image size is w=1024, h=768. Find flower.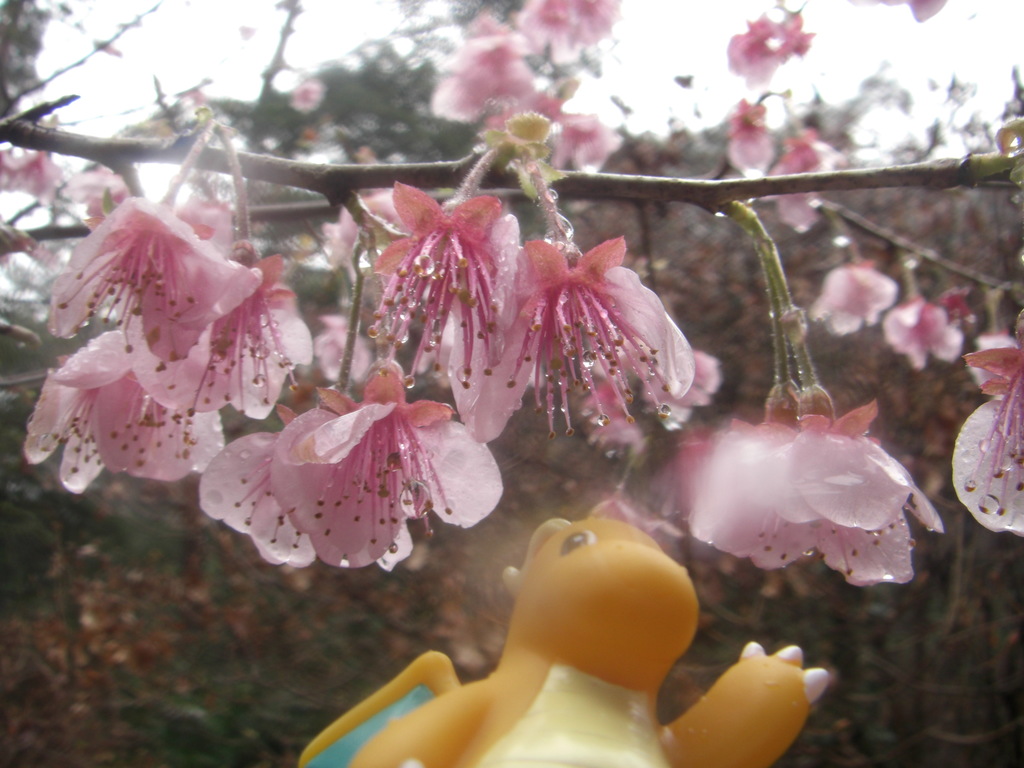
box=[669, 412, 946, 588].
